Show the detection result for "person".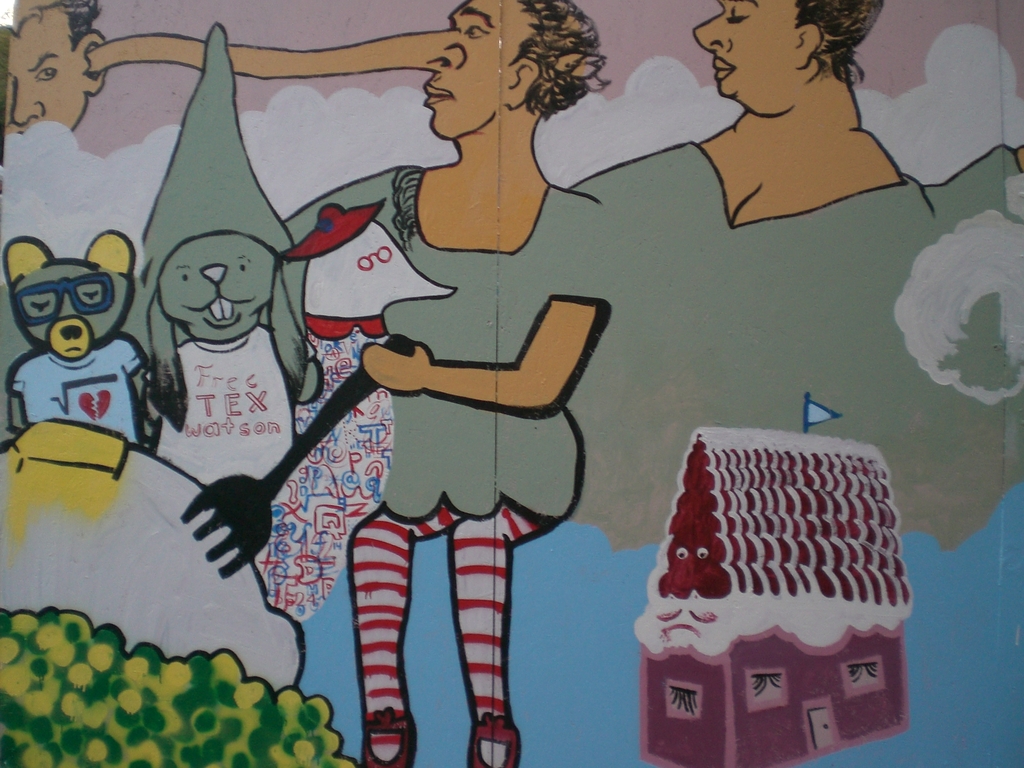
region(0, 1, 214, 136).
